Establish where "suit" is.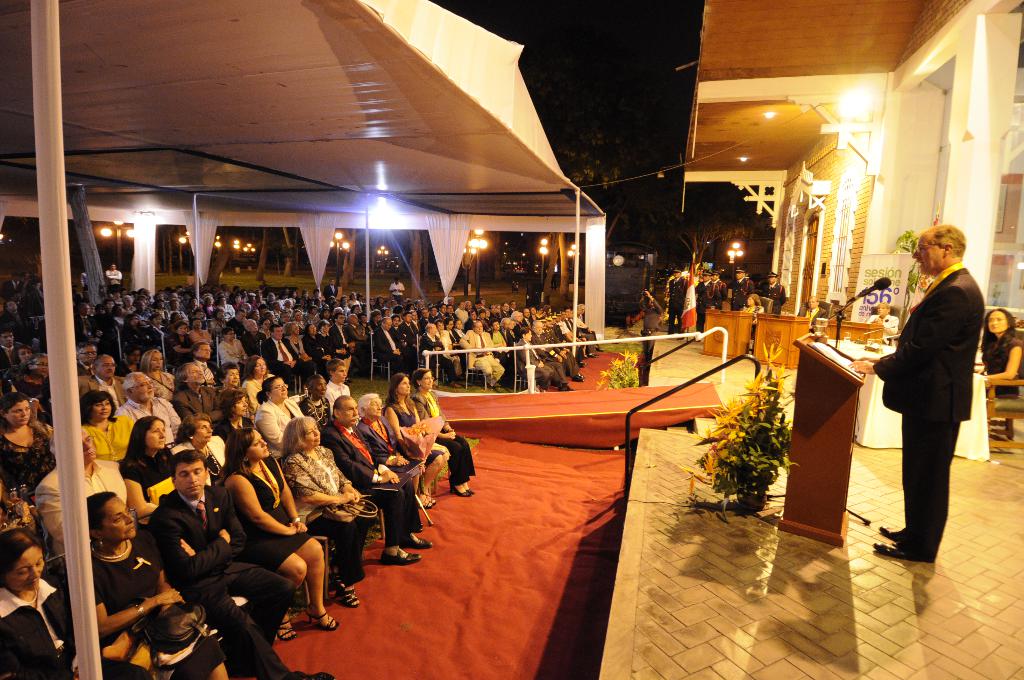
Established at {"left": 729, "top": 276, "right": 754, "bottom": 315}.
